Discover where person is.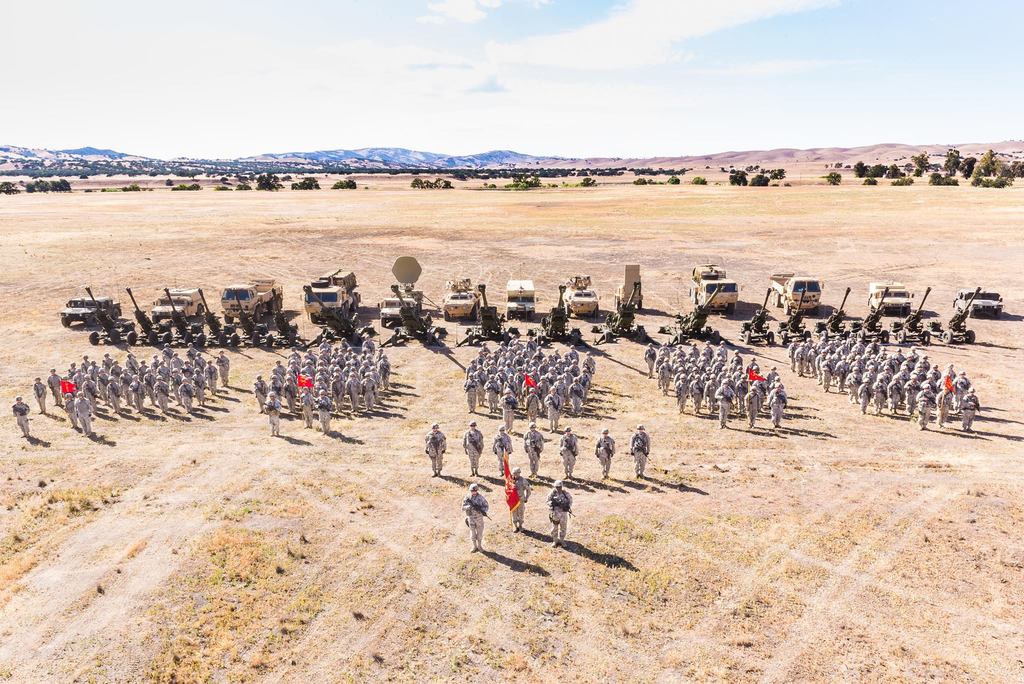
Discovered at (x1=508, y1=467, x2=532, y2=532).
